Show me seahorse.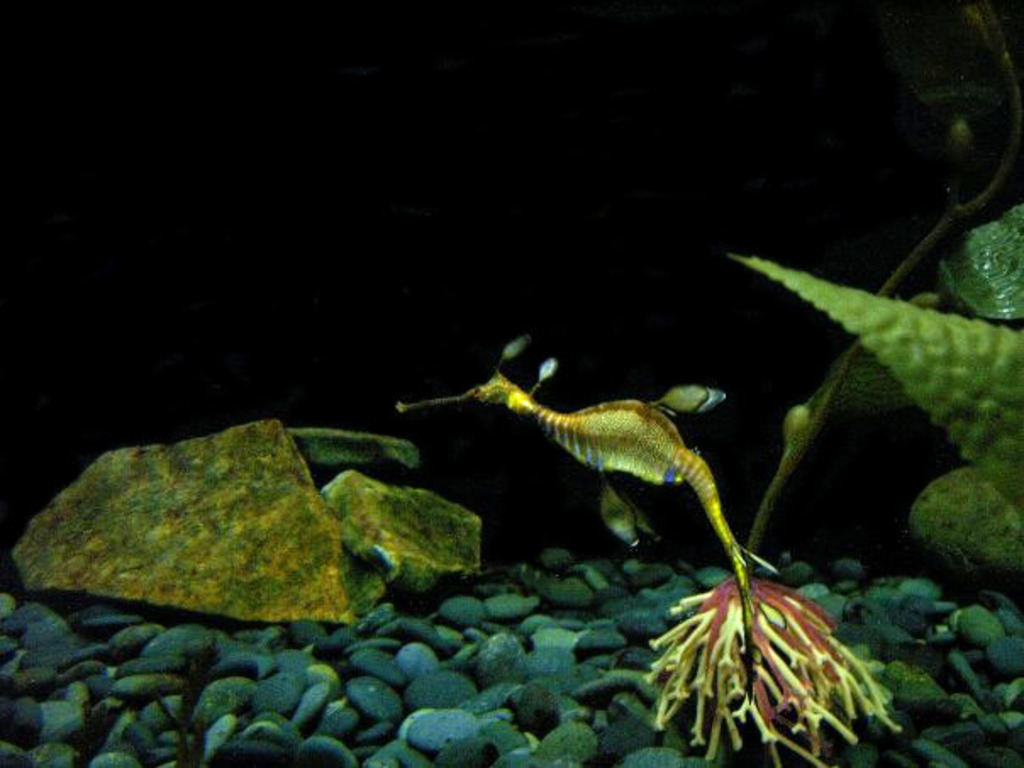
seahorse is here: detection(397, 339, 907, 766).
